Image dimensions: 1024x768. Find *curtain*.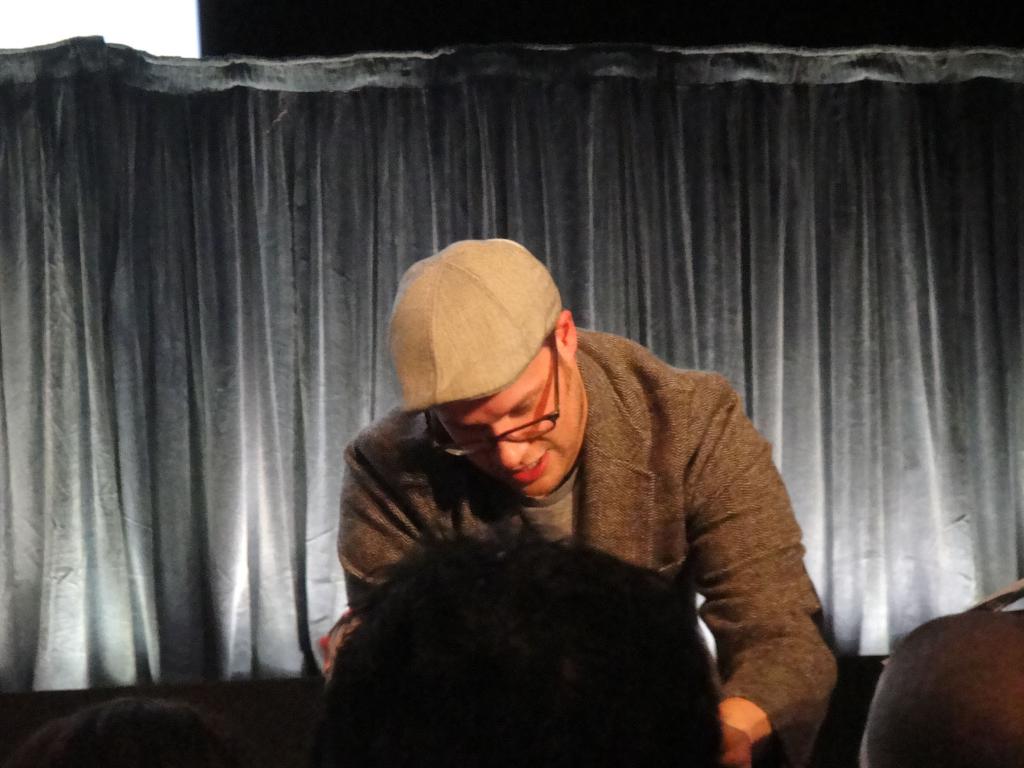
0 50 1023 684.
